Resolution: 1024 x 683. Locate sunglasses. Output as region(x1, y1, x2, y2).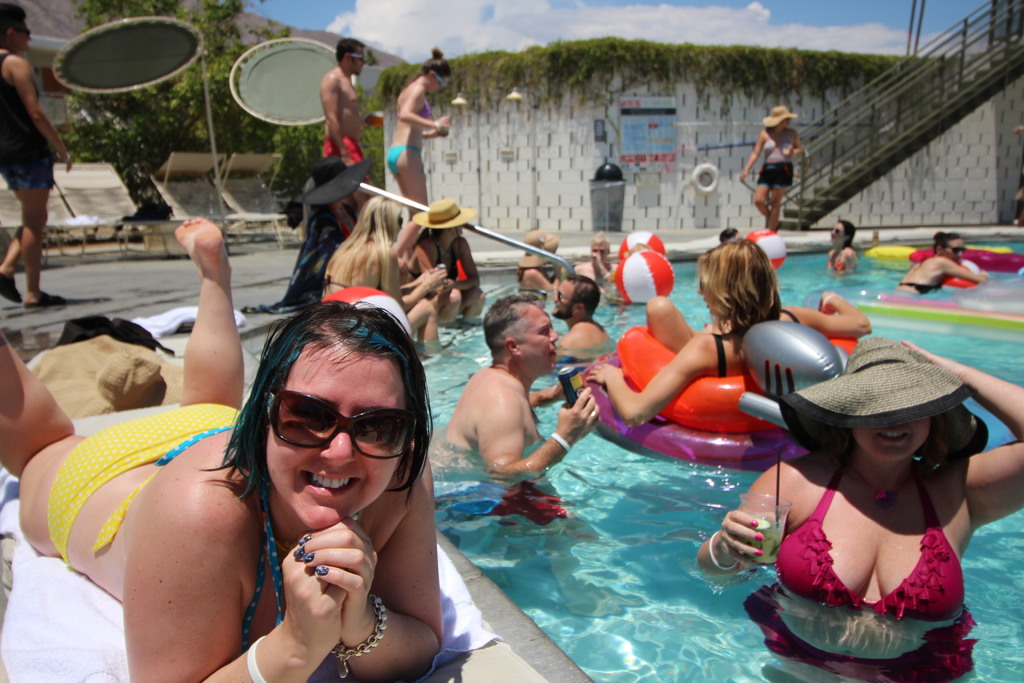
region(262, 388, 414, 459).
